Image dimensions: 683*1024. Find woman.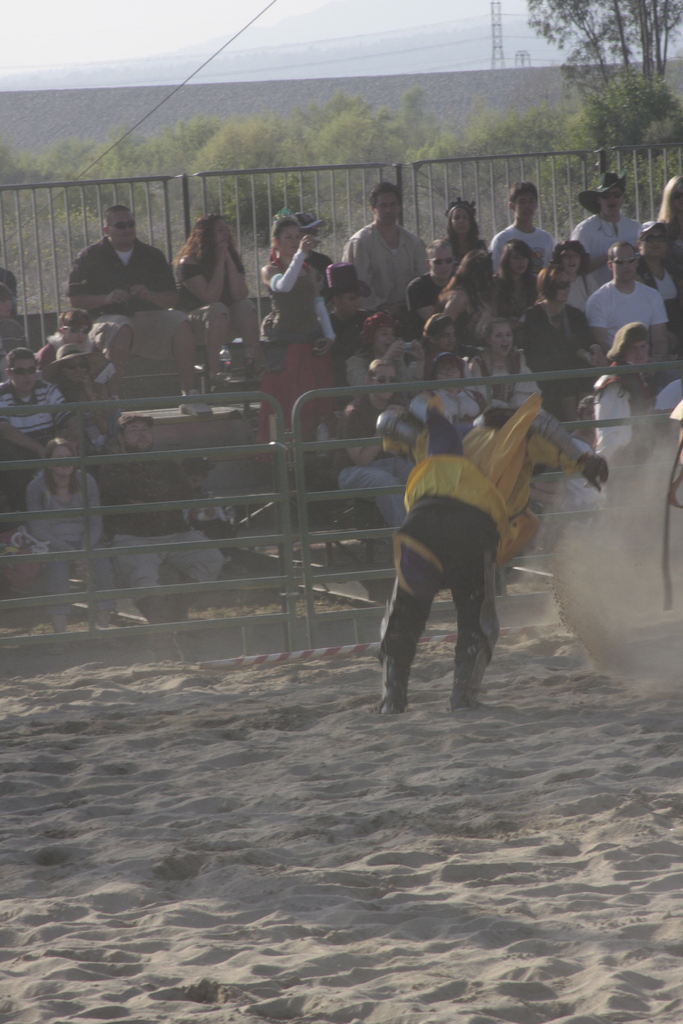
Rect(467, 319, 542, 416).
